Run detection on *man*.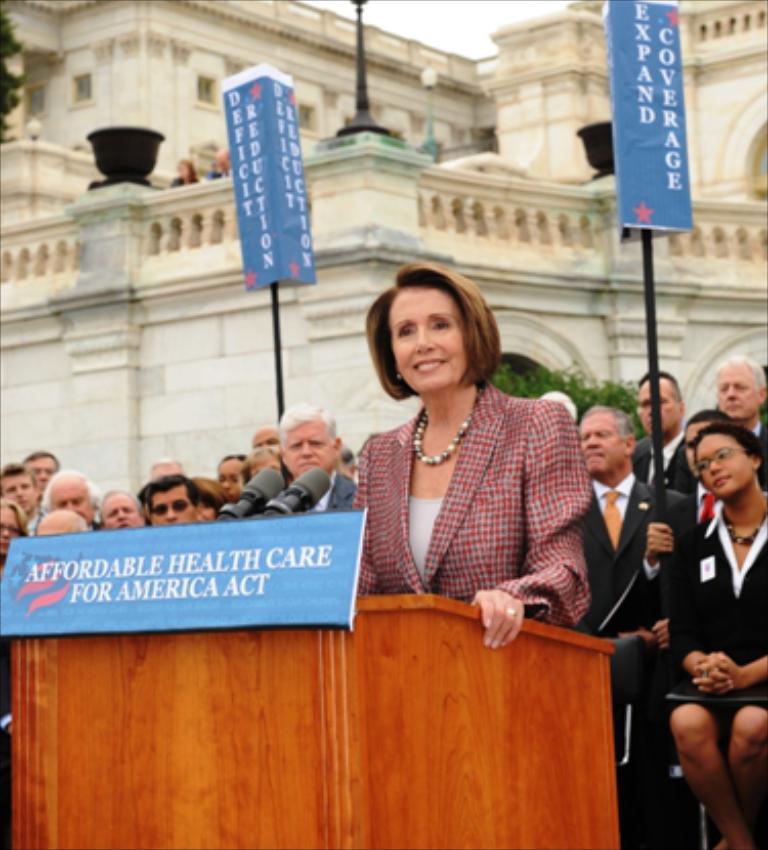
Result: (633, 373, 698, 496).
